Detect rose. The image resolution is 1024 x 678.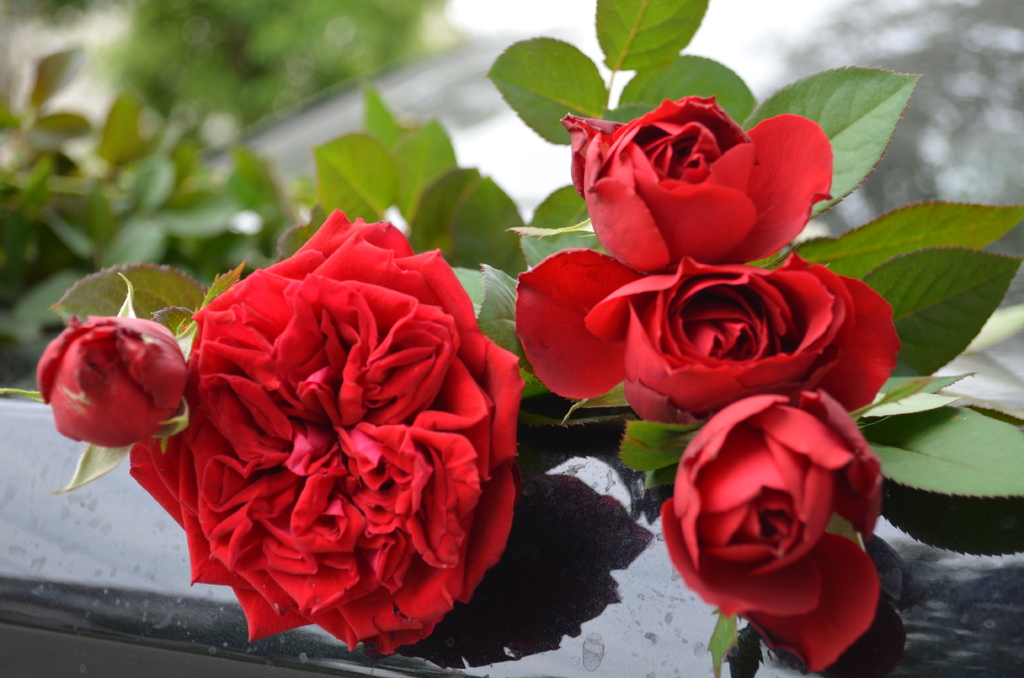
(left=505, top=254, right=900, bottom=435).
